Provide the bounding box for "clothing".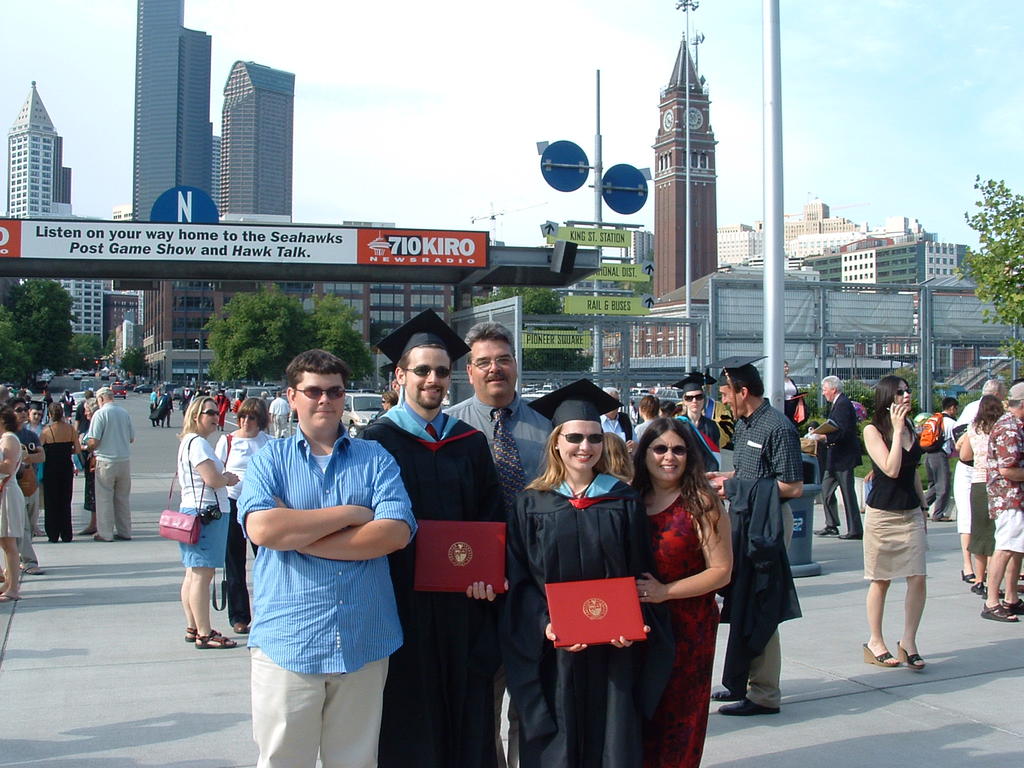
784,378,813,424.
